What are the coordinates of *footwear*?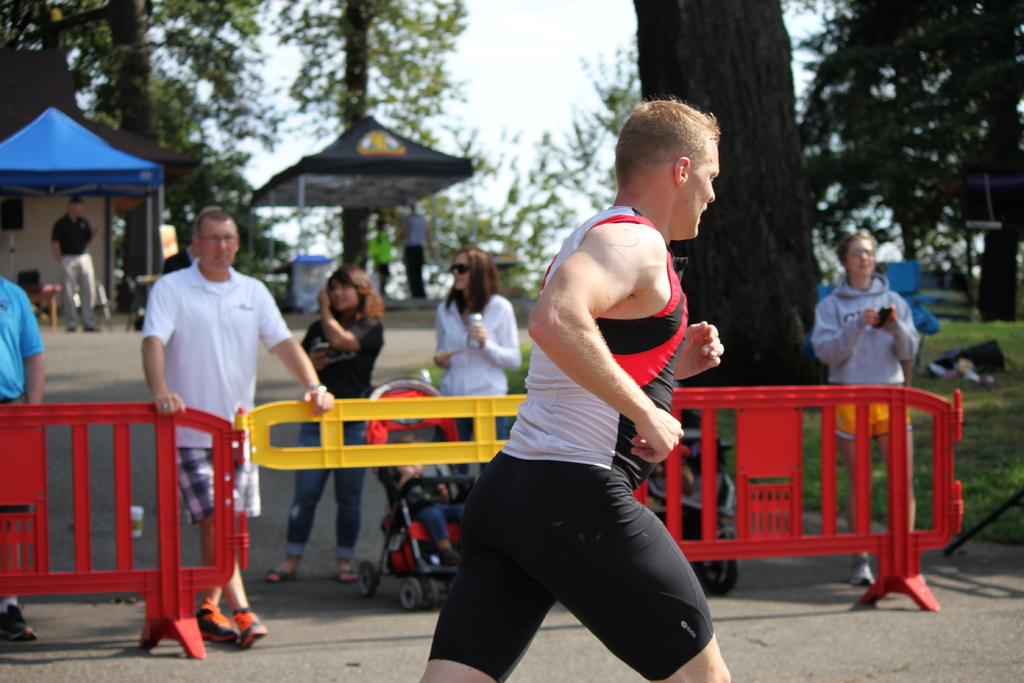
195 584 255 662.
